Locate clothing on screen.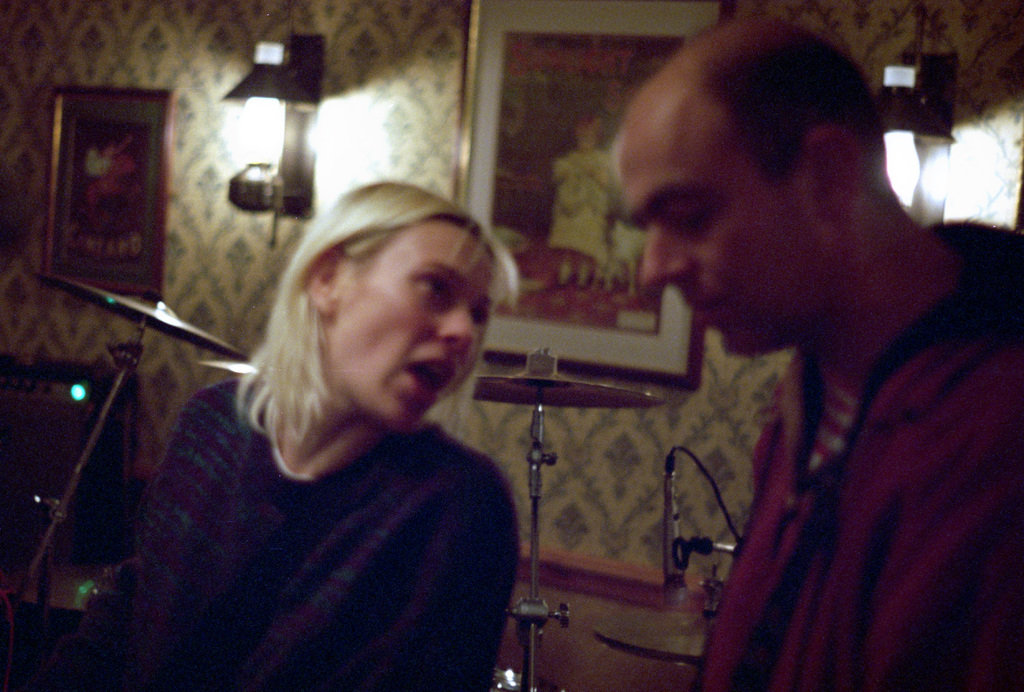
On screen at left=703, top=214, right=1023, bottom=691.
